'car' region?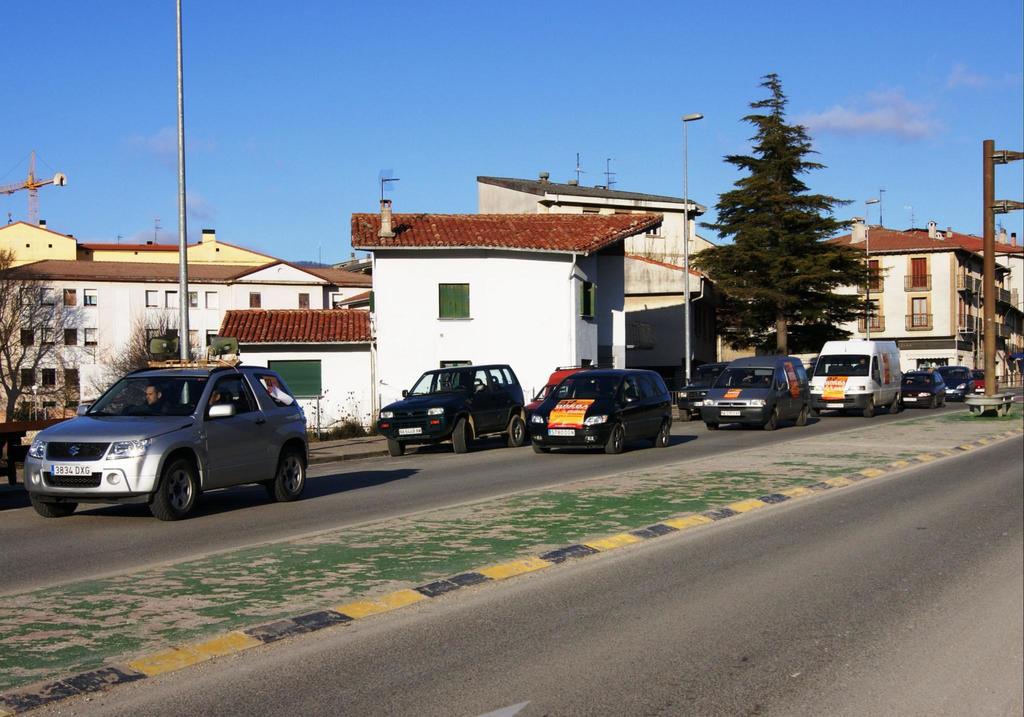
522 367 672 456
